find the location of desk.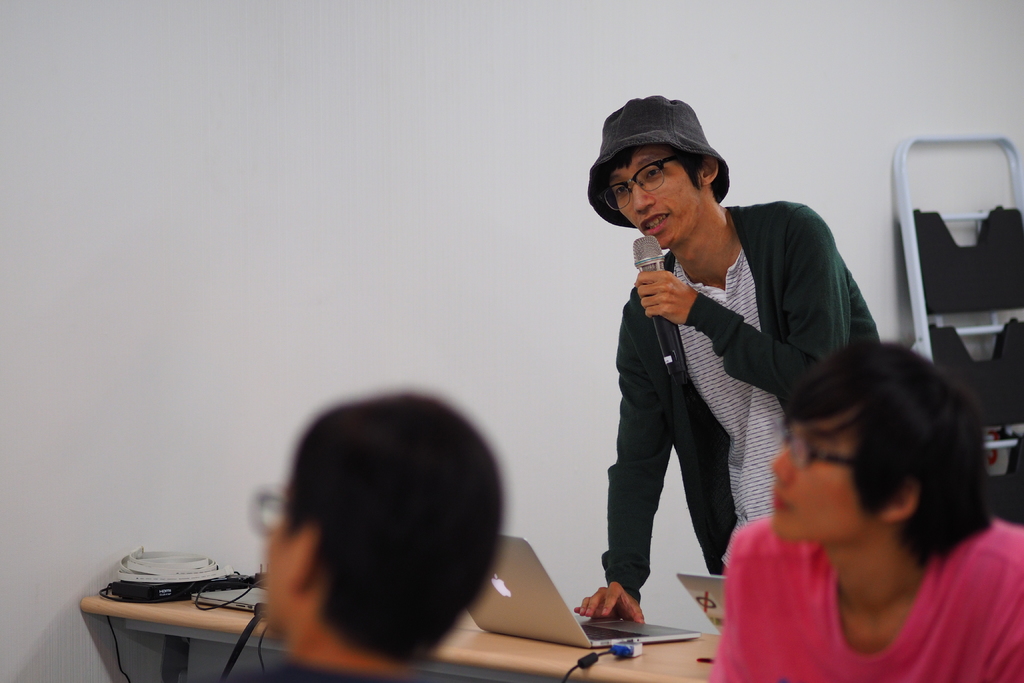
Location: (x1=79, y1=605, x2=709, y2=680).
